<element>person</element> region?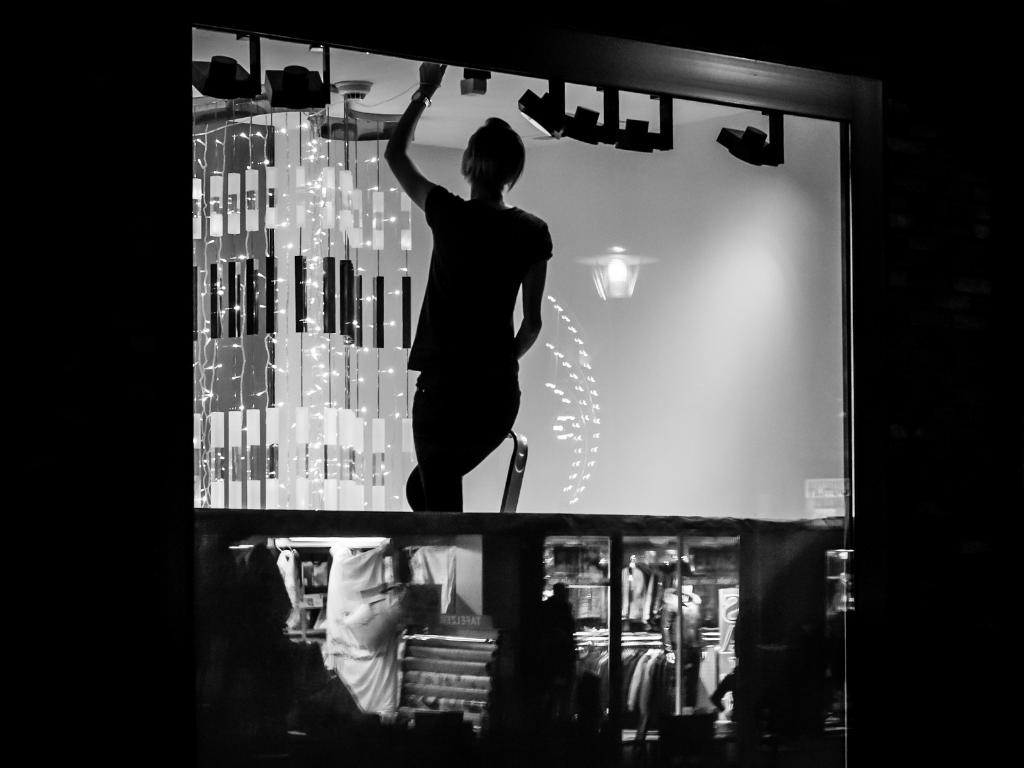
box(384, 65, 559, 518)
